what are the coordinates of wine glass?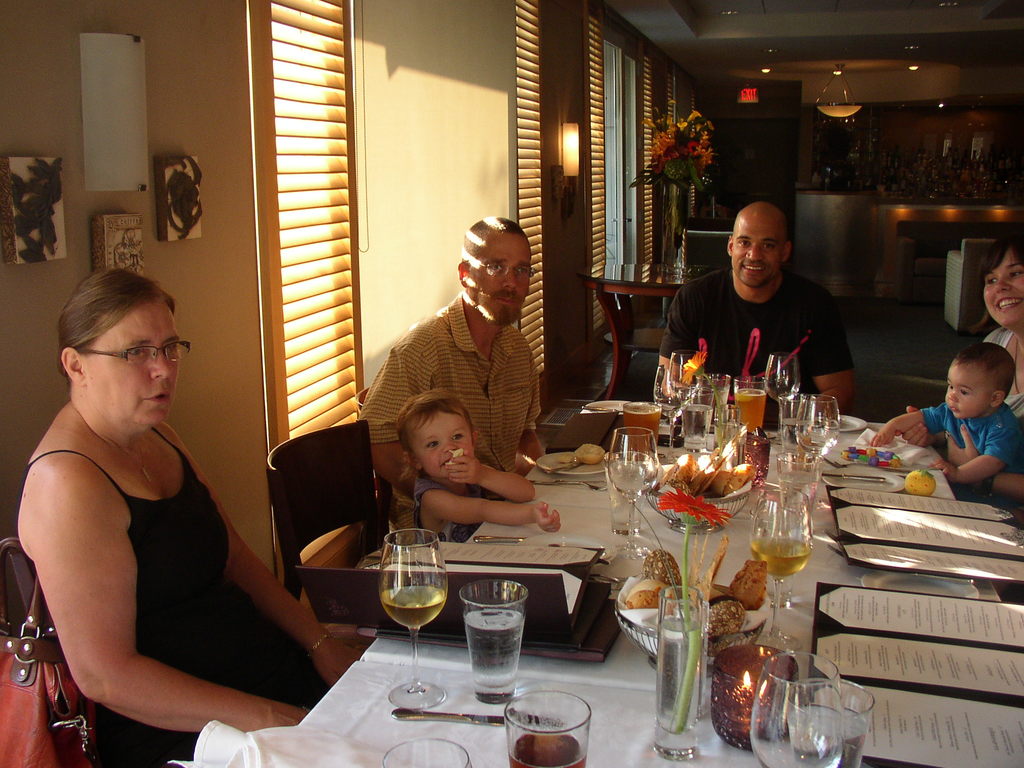
{"x1": 609, "y1": 426, "x2": 661, "y2": 538}.
